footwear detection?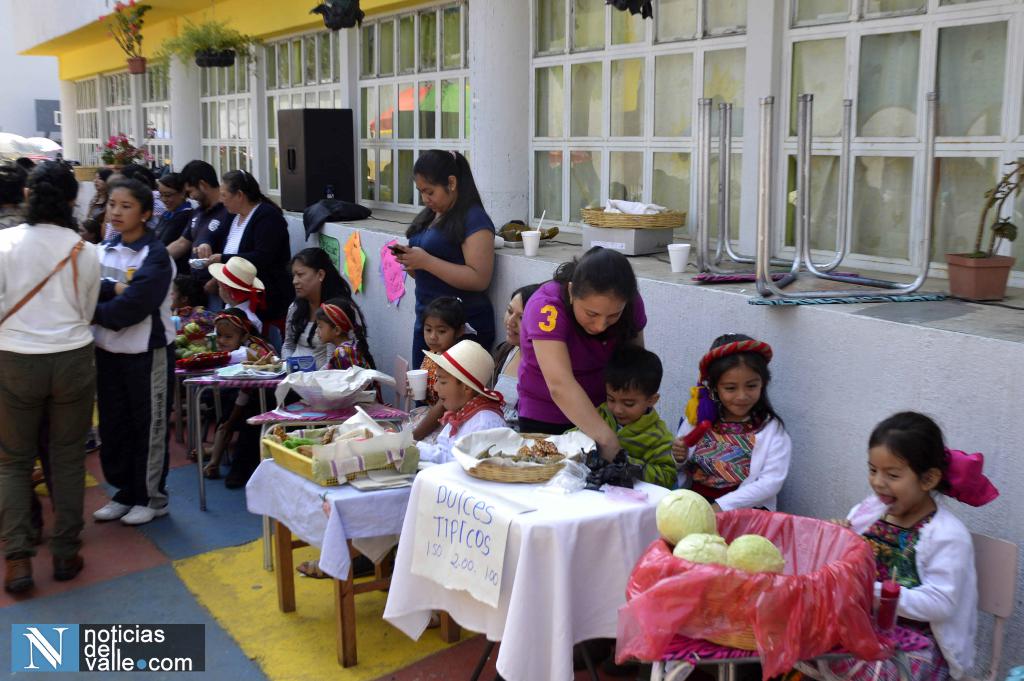
(left=56, top=536, right=87, bottom=586)
